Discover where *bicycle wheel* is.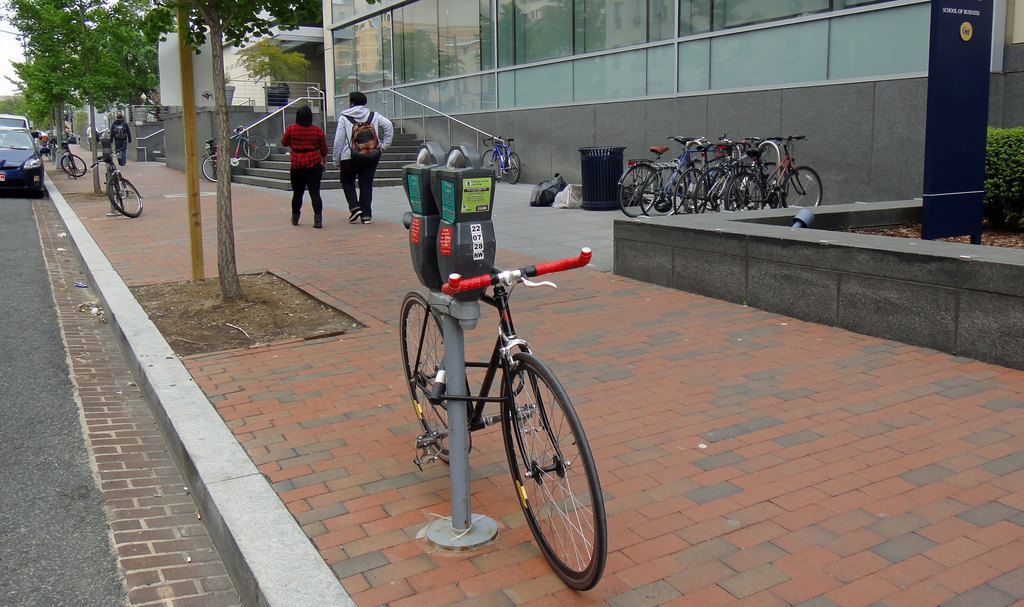
Discovered at <box>506,151,521,185</box>.
